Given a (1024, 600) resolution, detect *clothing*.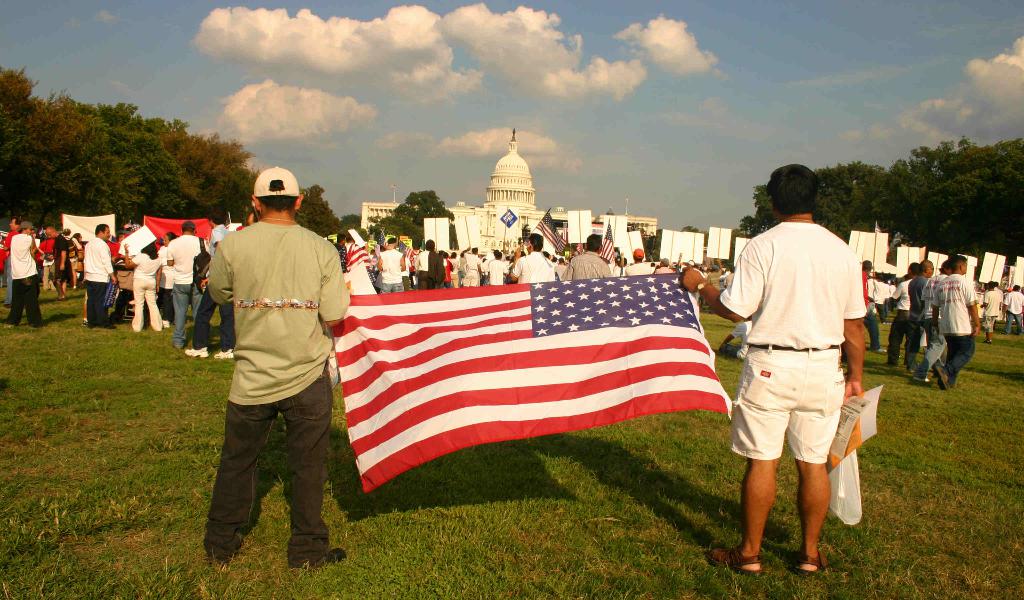
Rect(717, 221, 867, 467).
